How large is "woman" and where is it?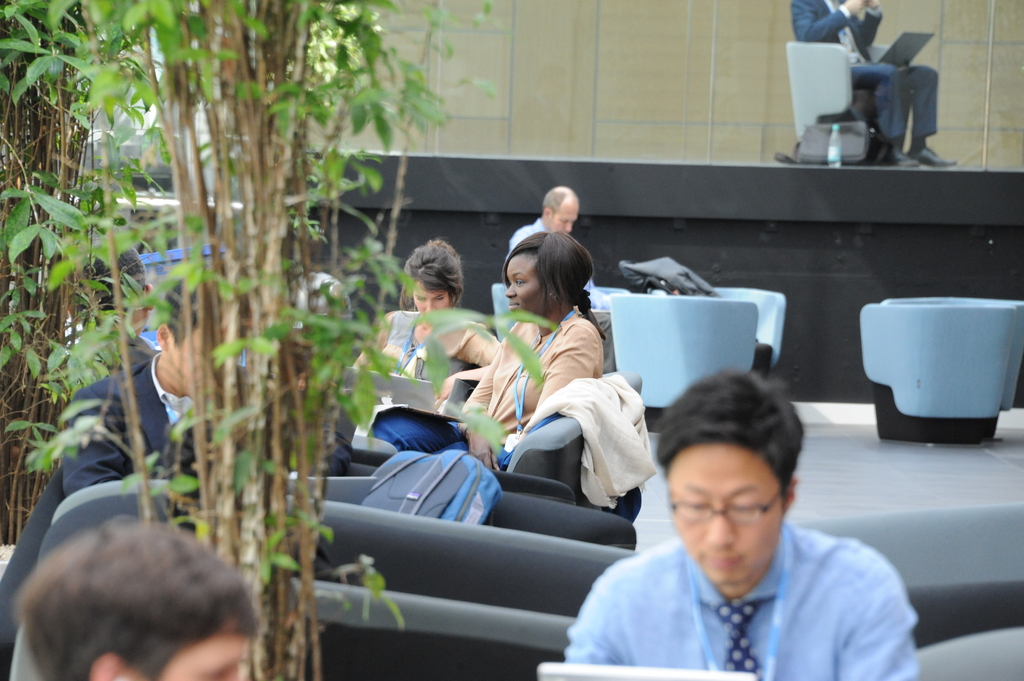
Bounding box: 362,229,609,476.
